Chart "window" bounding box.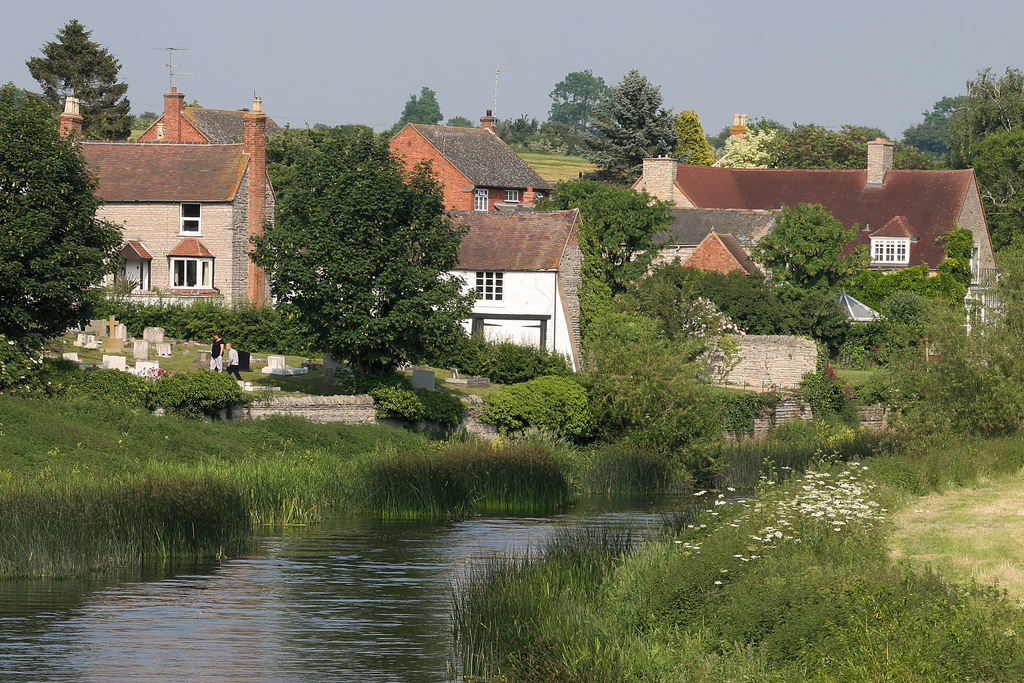
Charted: rect(179, 200, 202, 235).
